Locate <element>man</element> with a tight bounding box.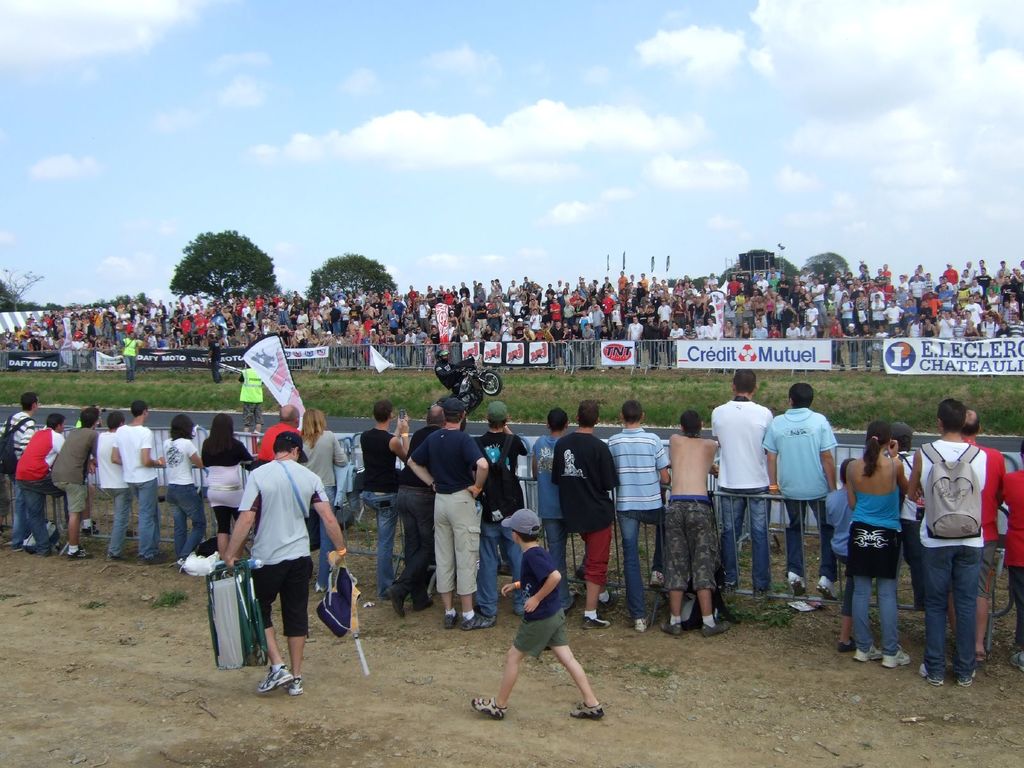
584/282/585/294.
